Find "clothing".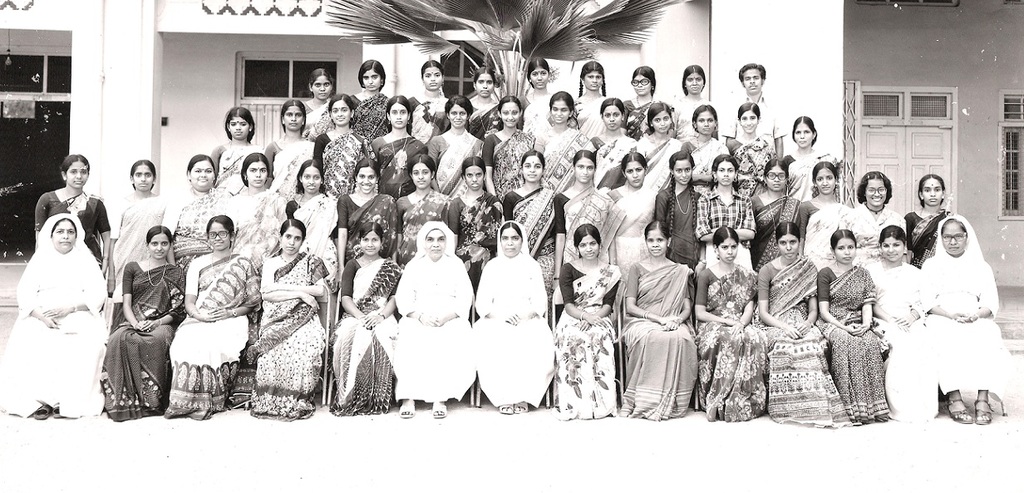
[left=38, top=183, right=111, bottom=272].
